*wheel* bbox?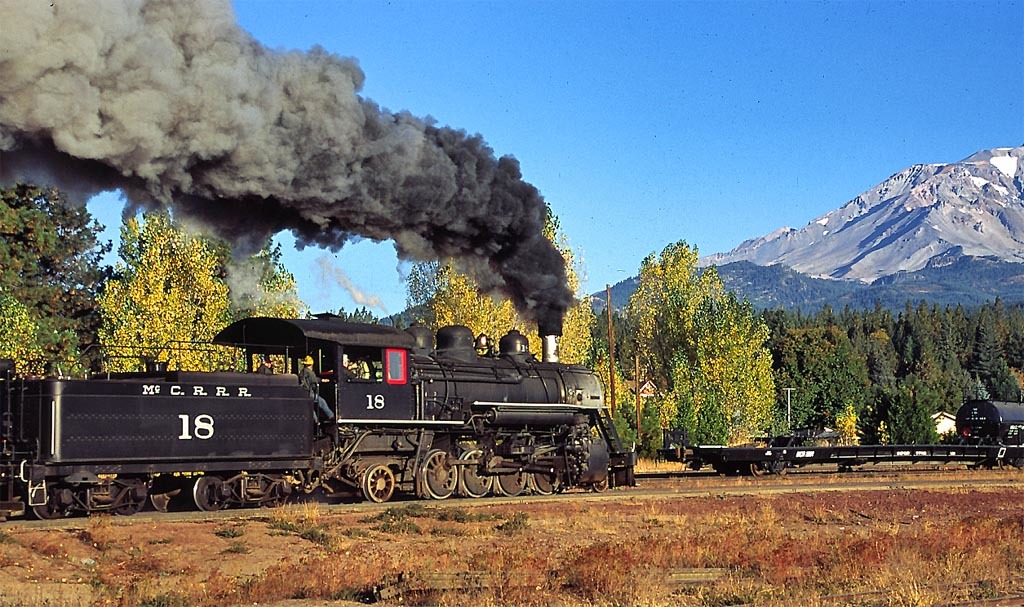
<box>458,447,498,497</box>
